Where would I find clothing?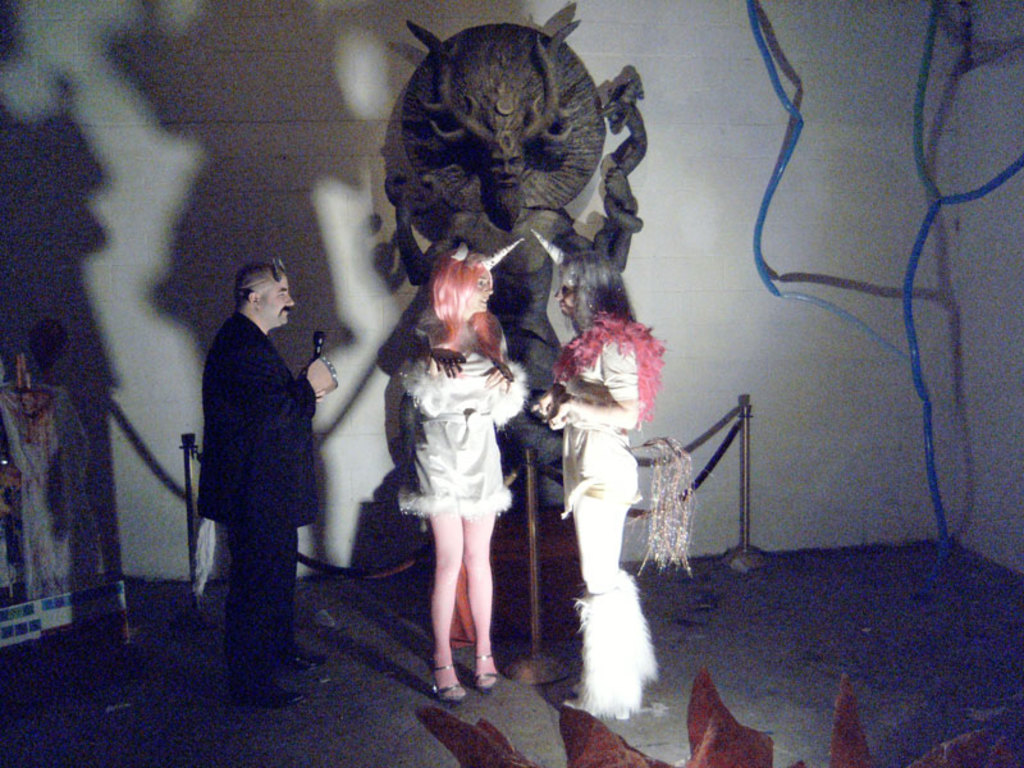
At (x1=397, y1=308, x2=532, y2=520).
